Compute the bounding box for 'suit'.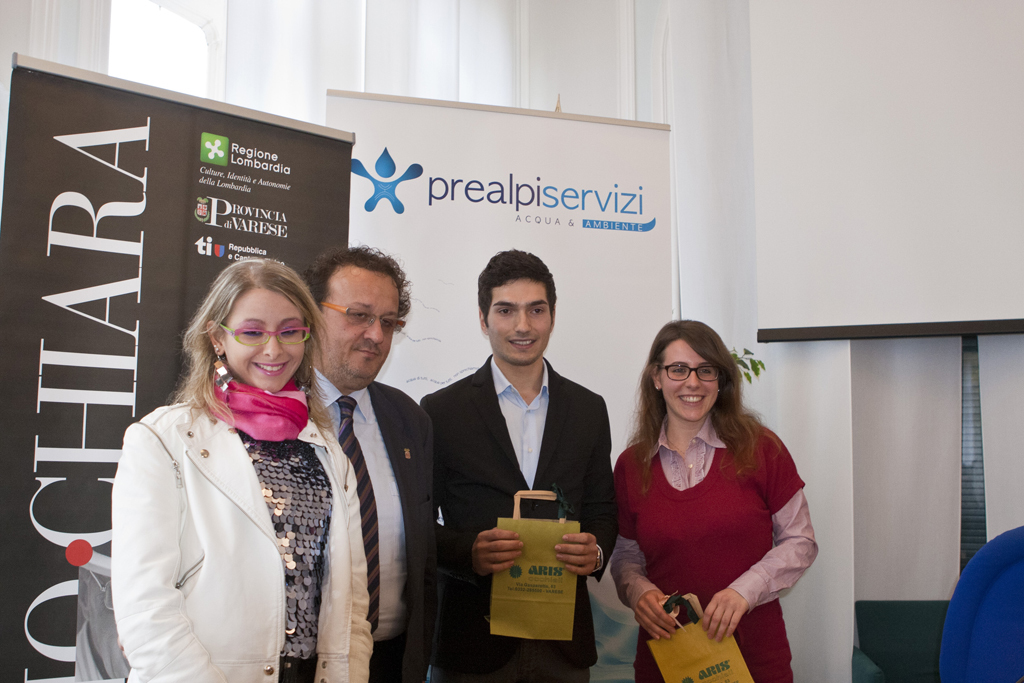
BBox(424, 293, 624, 658).
